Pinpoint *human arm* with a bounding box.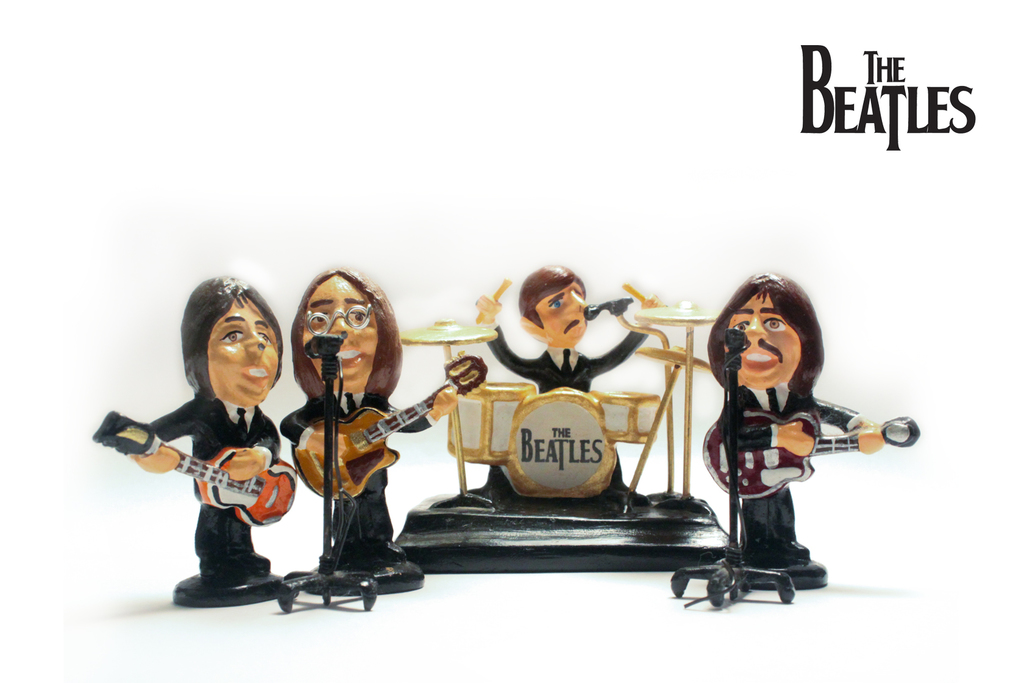
rect(390, 378, 463, 436).
